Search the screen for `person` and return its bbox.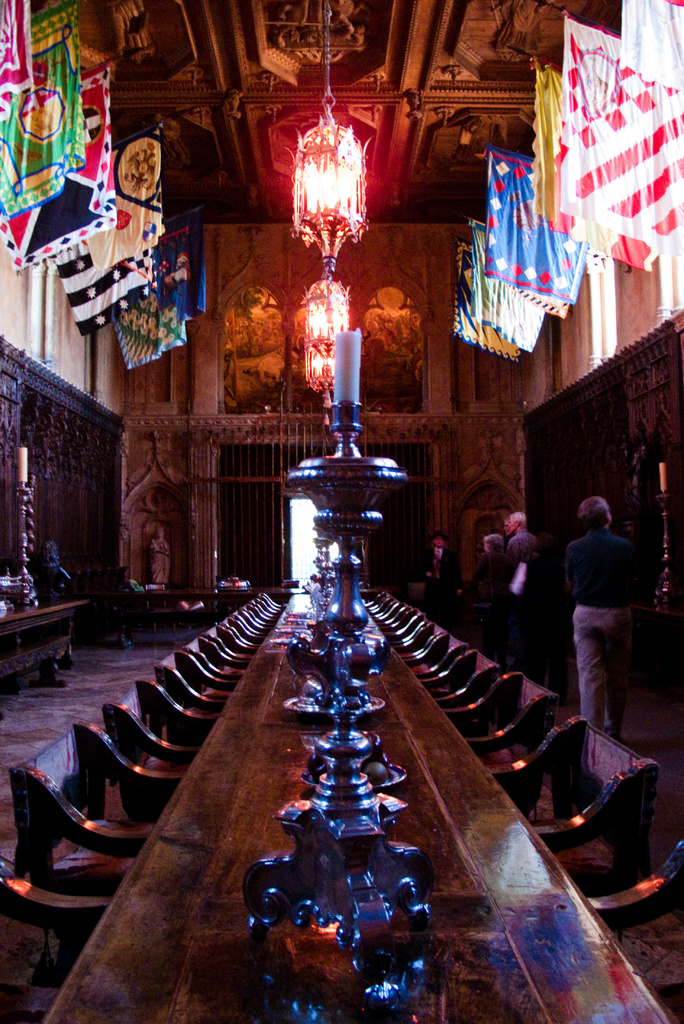
Found: rect(463, 532, 510, 659).
